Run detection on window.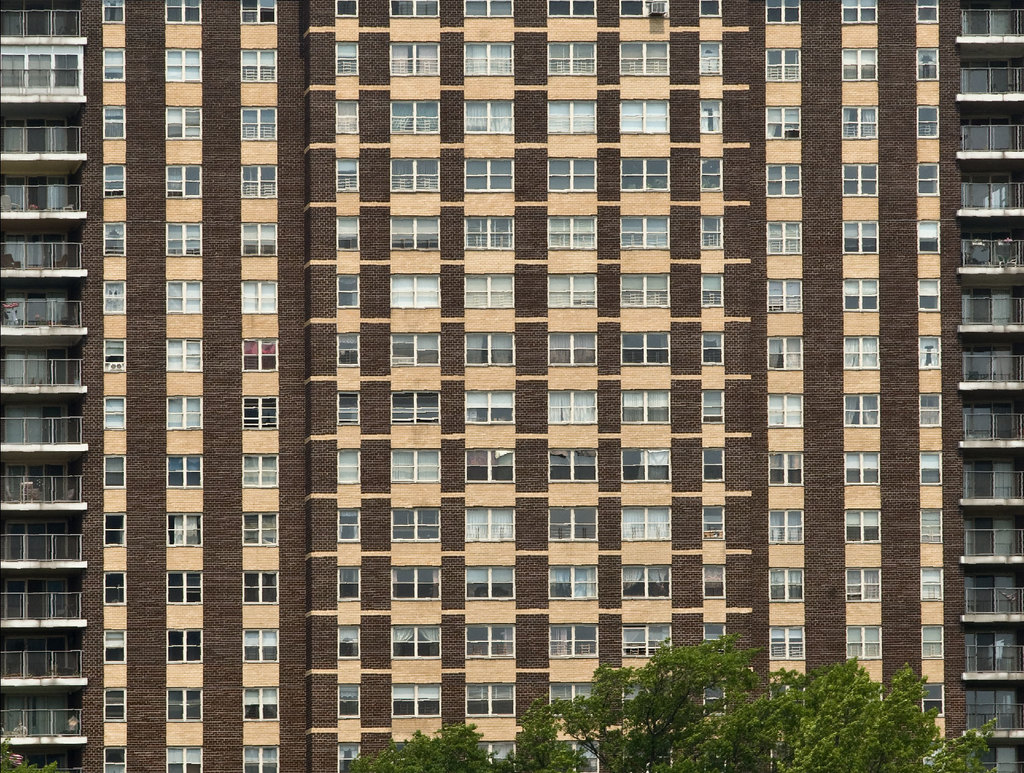
Result: Rect(842, 509, 881, 544).
